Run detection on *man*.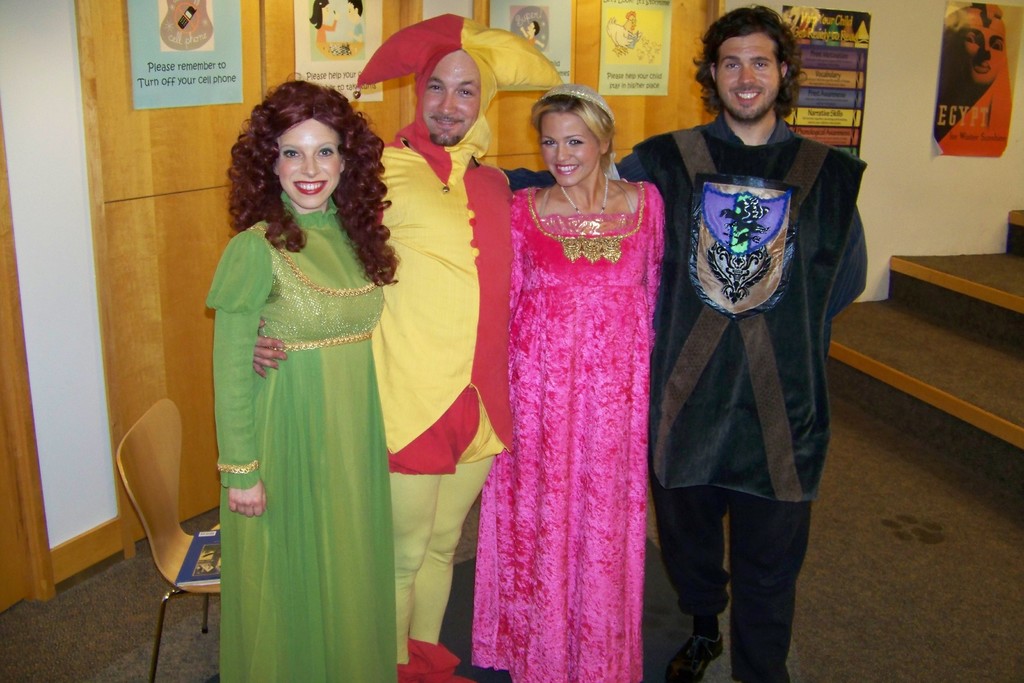
Result: 642, 0, 863, 635.
